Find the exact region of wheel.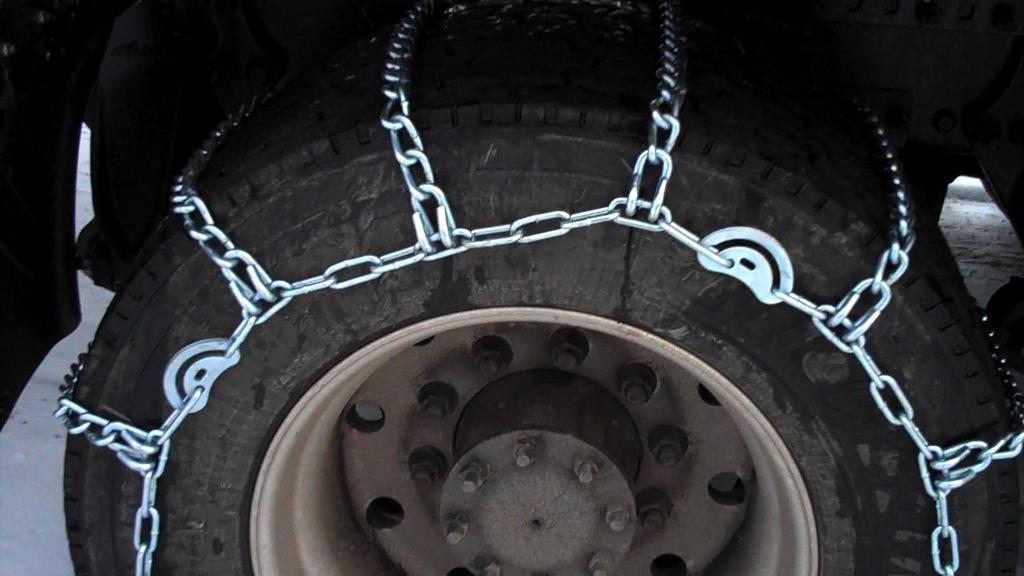
Exact region: box(62, 0, 1023, 575).
